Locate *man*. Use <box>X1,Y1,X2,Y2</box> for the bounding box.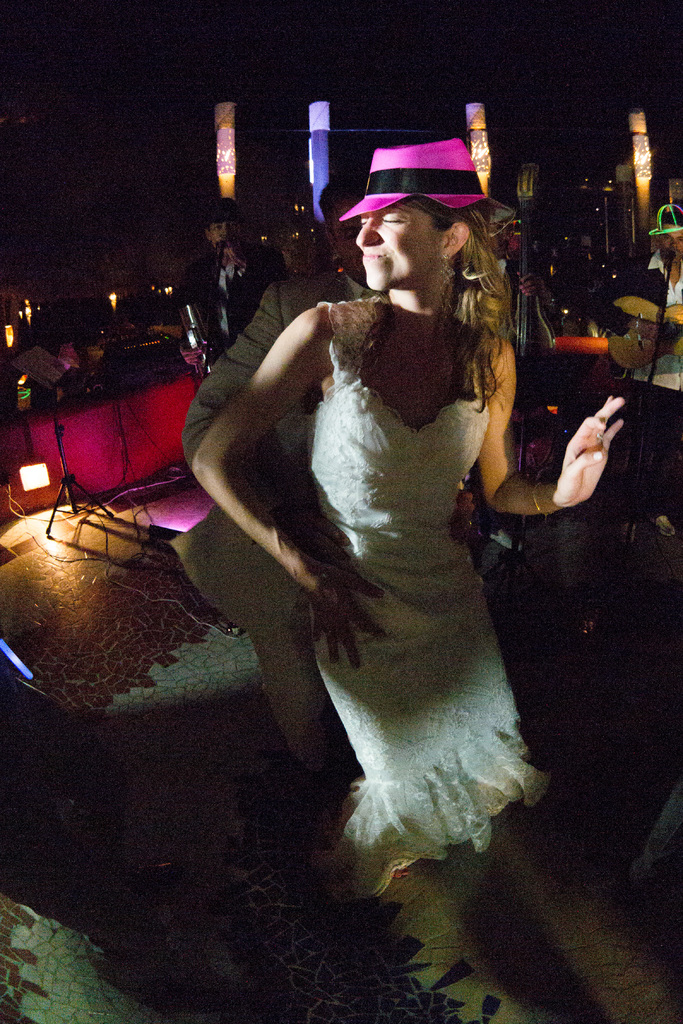
<box>177,173,358,789</box>.
